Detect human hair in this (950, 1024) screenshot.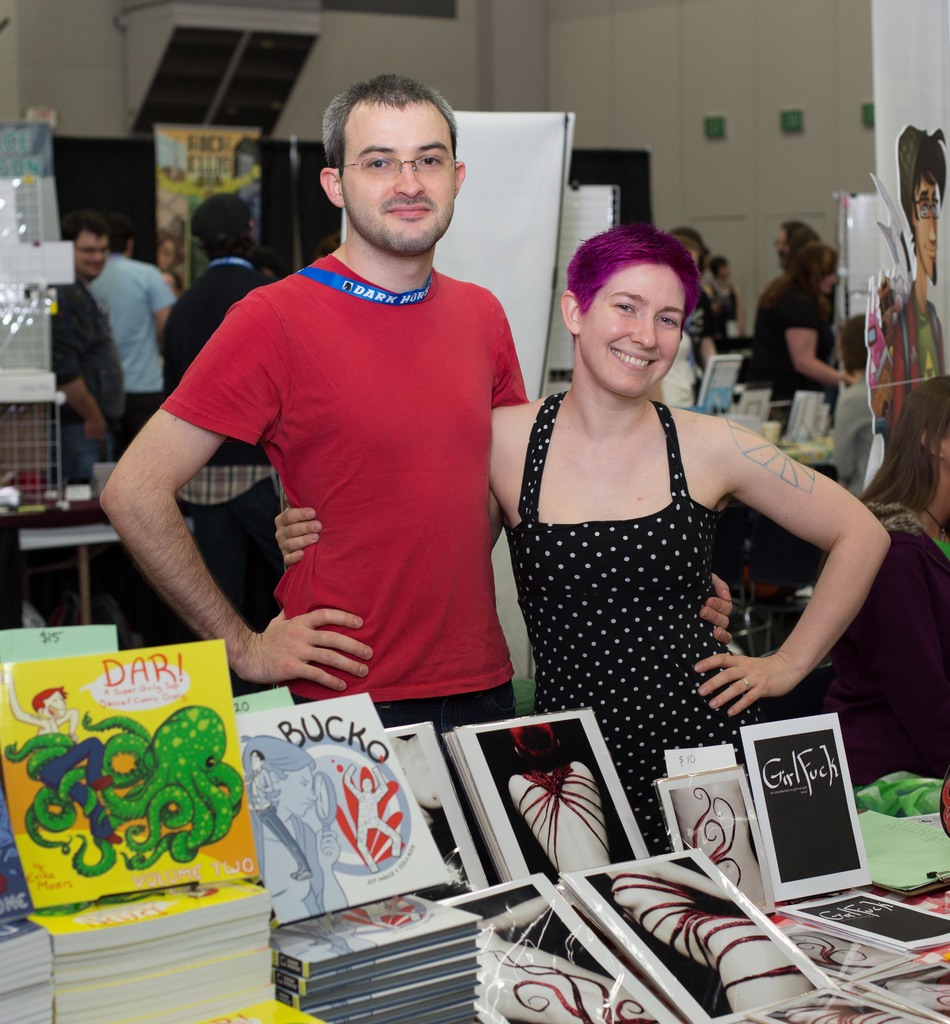
Detection: 757, 241, 839, 312.
